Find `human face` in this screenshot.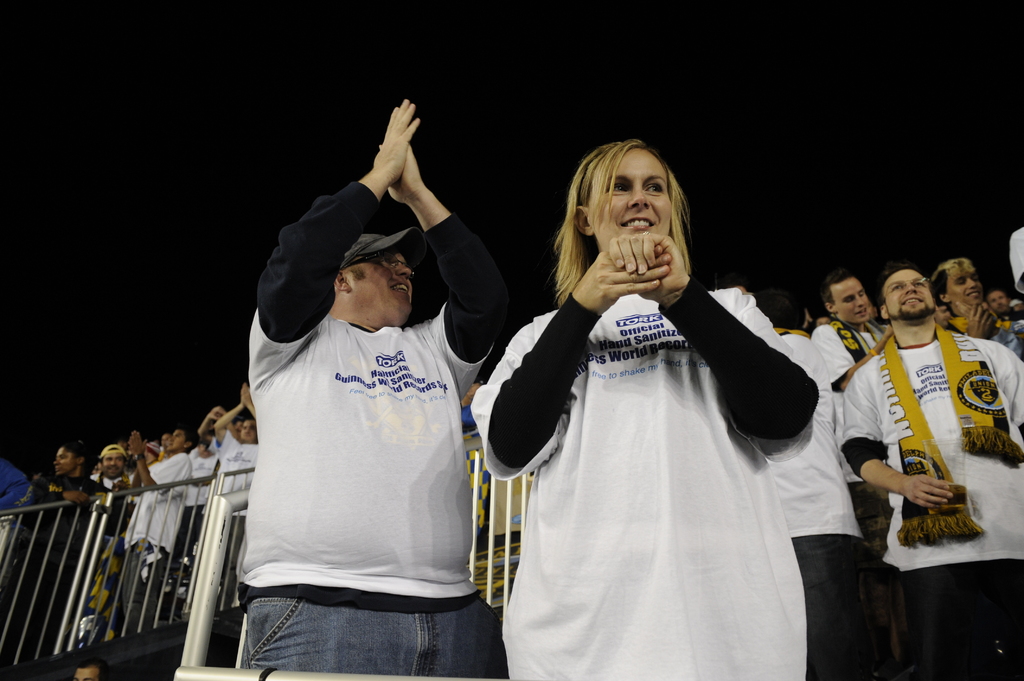
The bounding box for `human face` is [left=880, top=266, right=935, bottom=316].
